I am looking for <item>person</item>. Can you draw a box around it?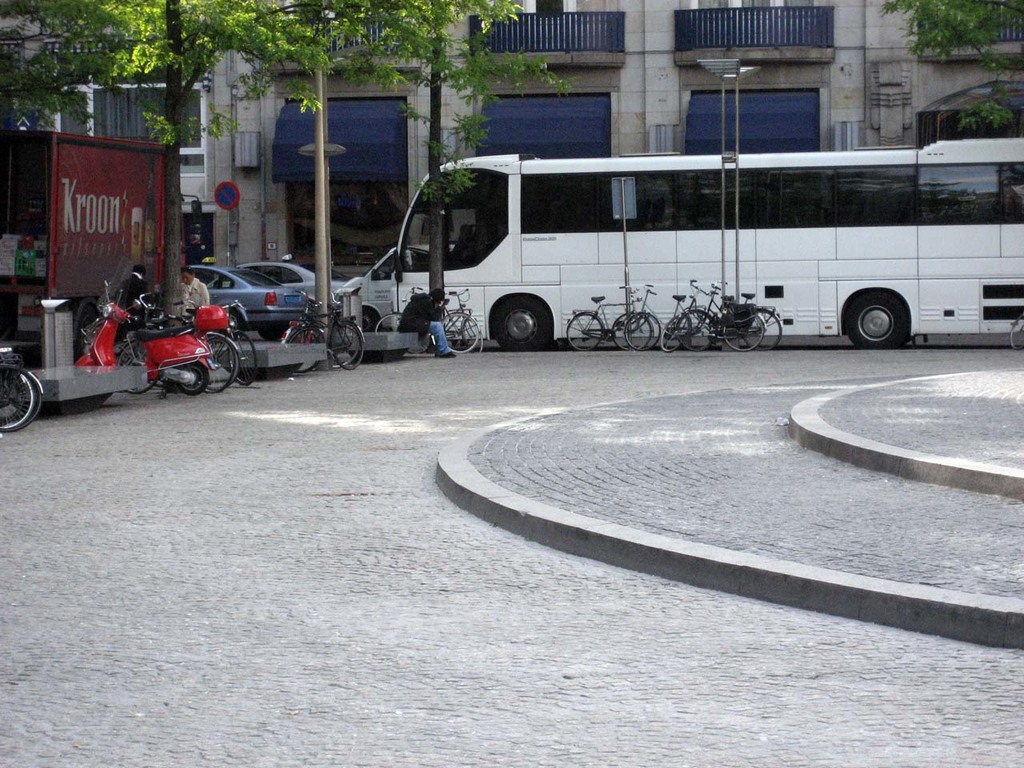
Sure, the bounding box is locate(401, 288, 451, 358).
